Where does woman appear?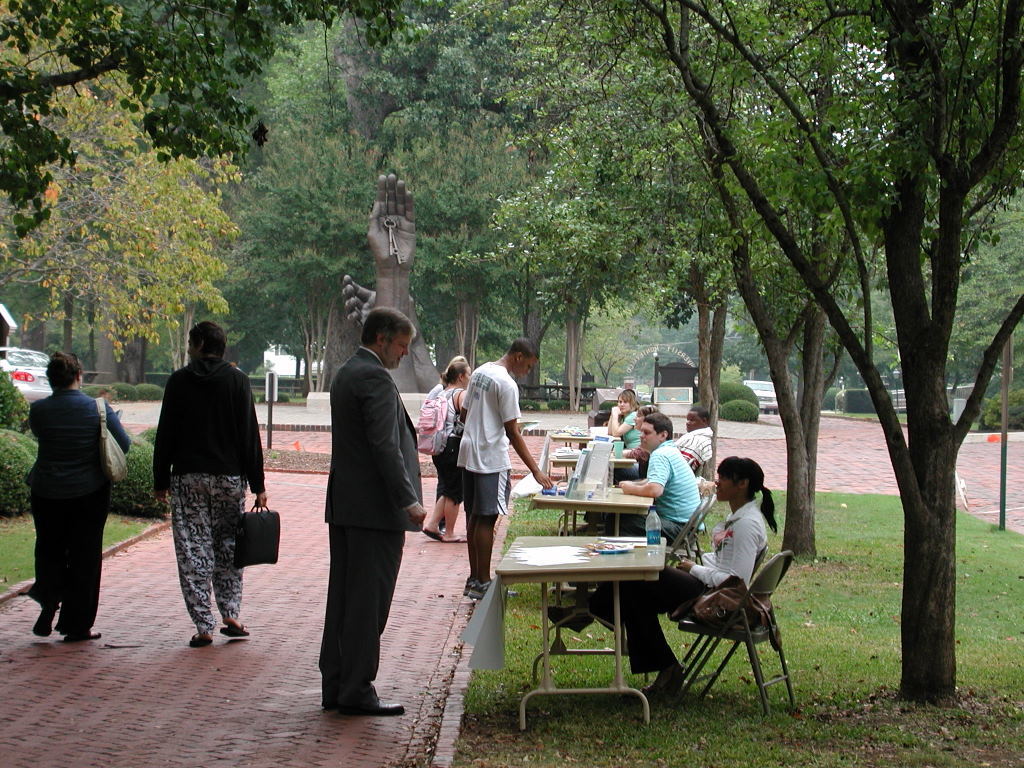
Appears at 421:360:475:545.
